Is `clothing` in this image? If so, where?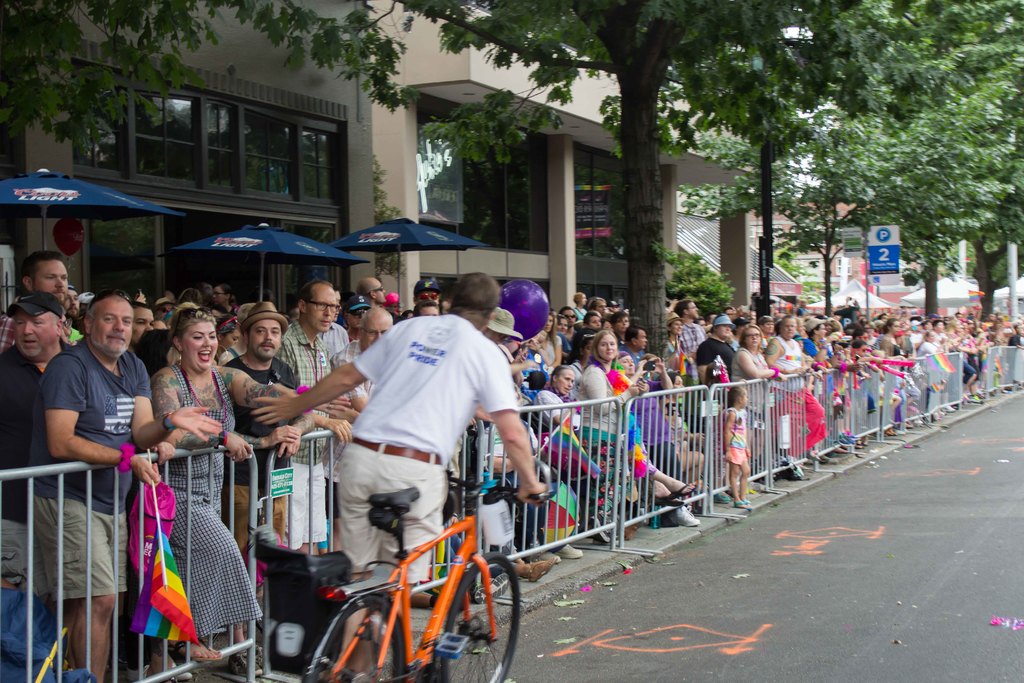
Yes, at {"x1": 725, "y1": 412, "x2": 753, "y2": 472}.
